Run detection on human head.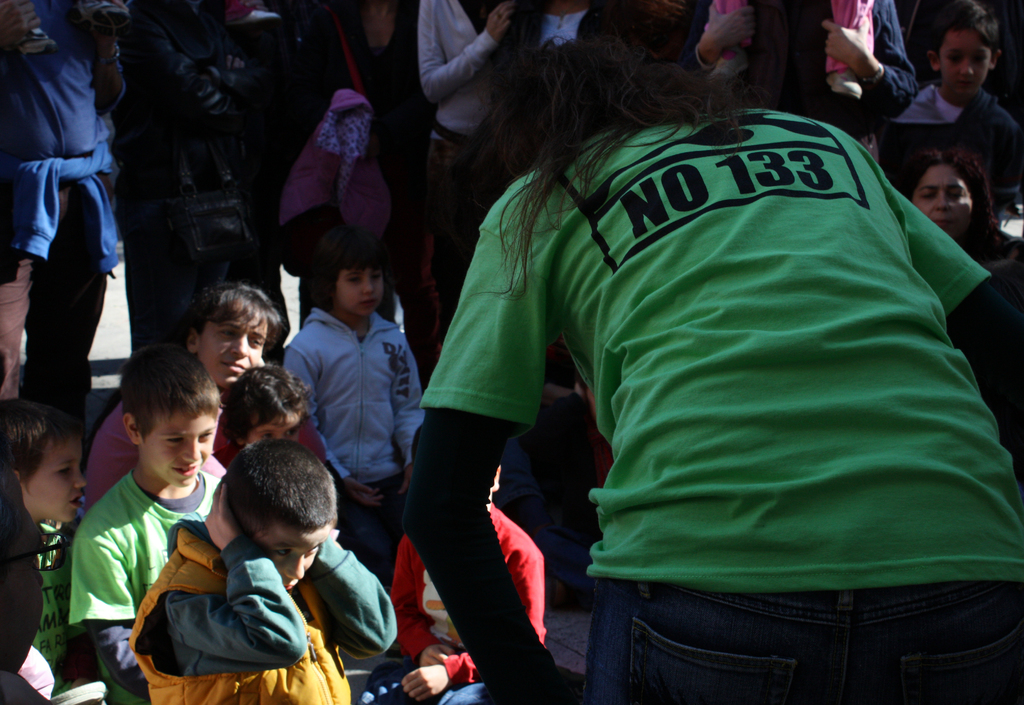
Result: {"x1": 919, "y1": 0, "x2": 1006, "y2": 95}.
